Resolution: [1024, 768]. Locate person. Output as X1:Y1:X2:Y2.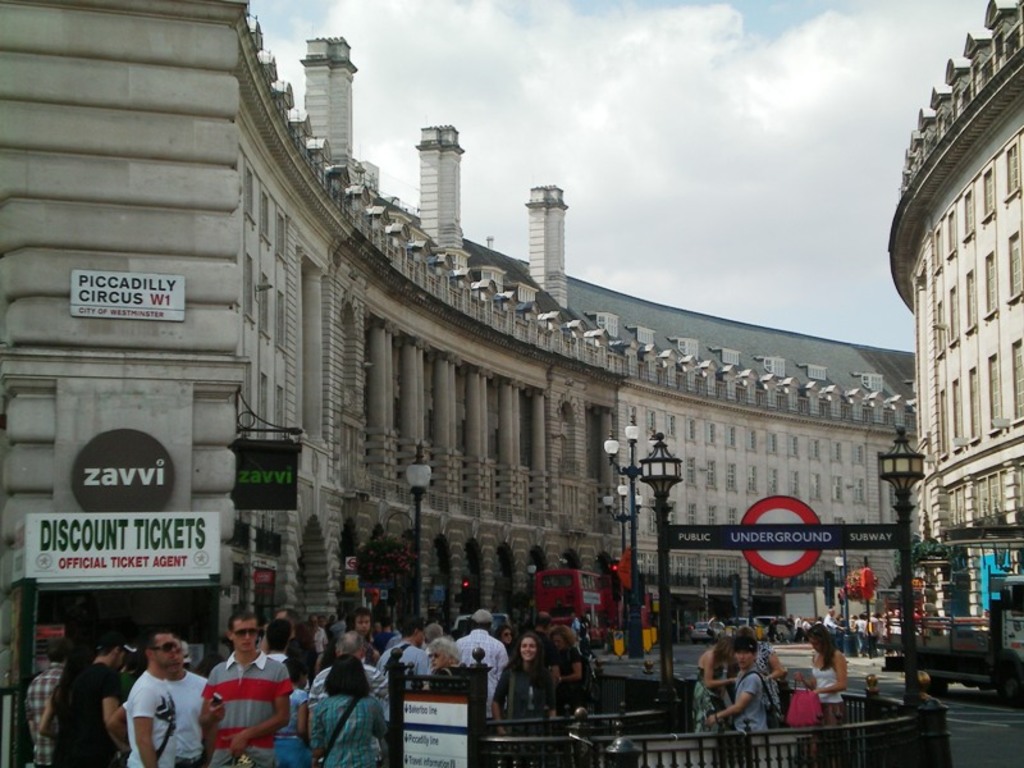
705:644:760:751.
